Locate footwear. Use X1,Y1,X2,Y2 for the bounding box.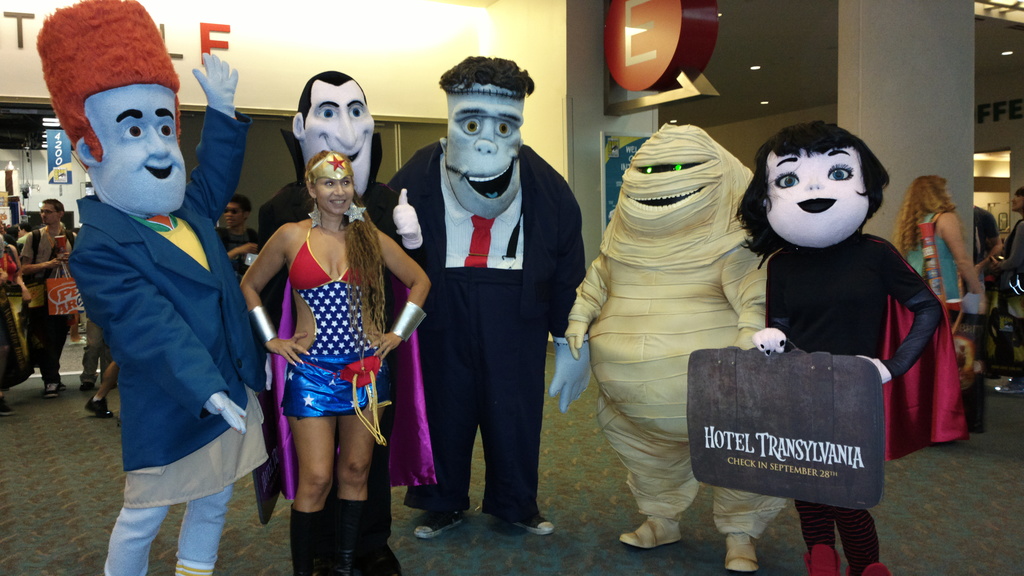
993,377,1023,392.
